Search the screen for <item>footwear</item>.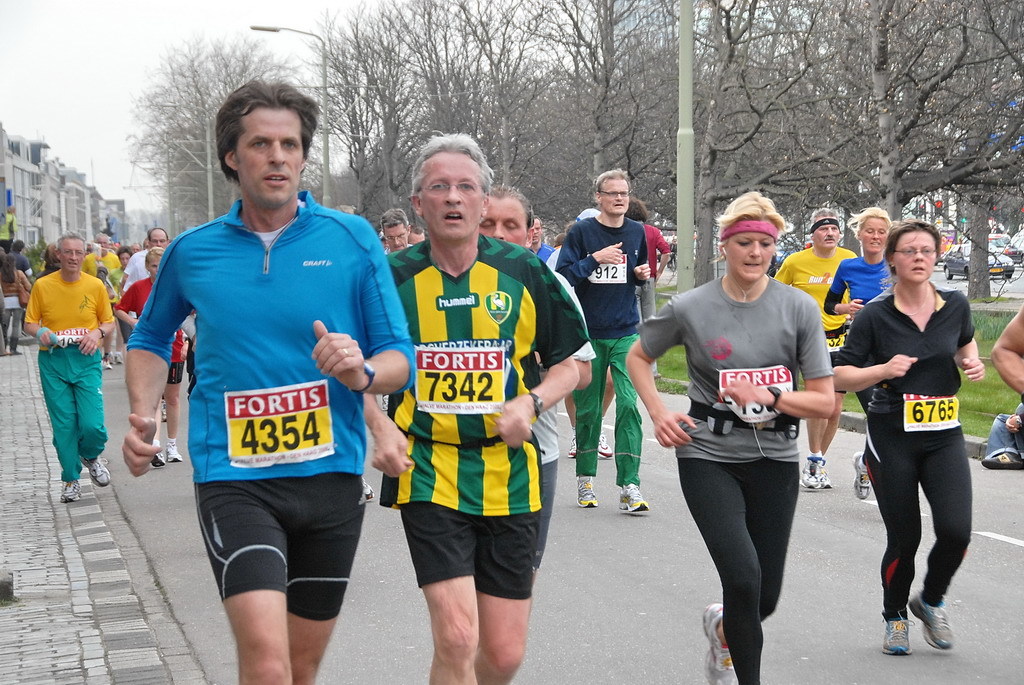
Found at 877/608/910/654.
